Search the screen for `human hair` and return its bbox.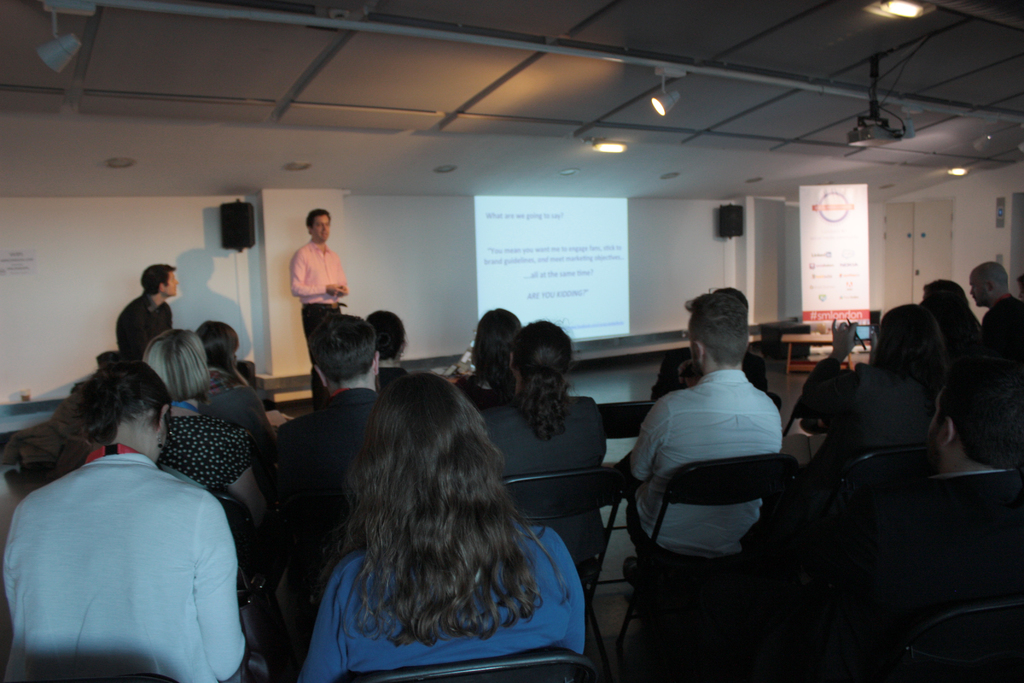
Found: rect(514, 323, 579, 425).
